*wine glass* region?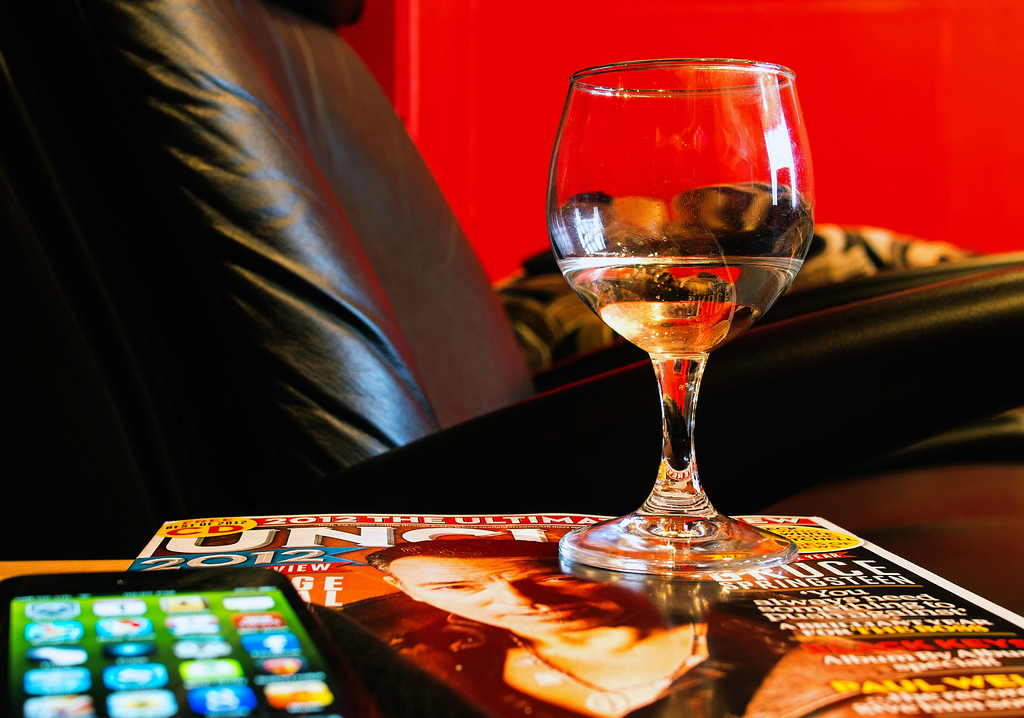
left=545, top=58, right=817, bottom=590
